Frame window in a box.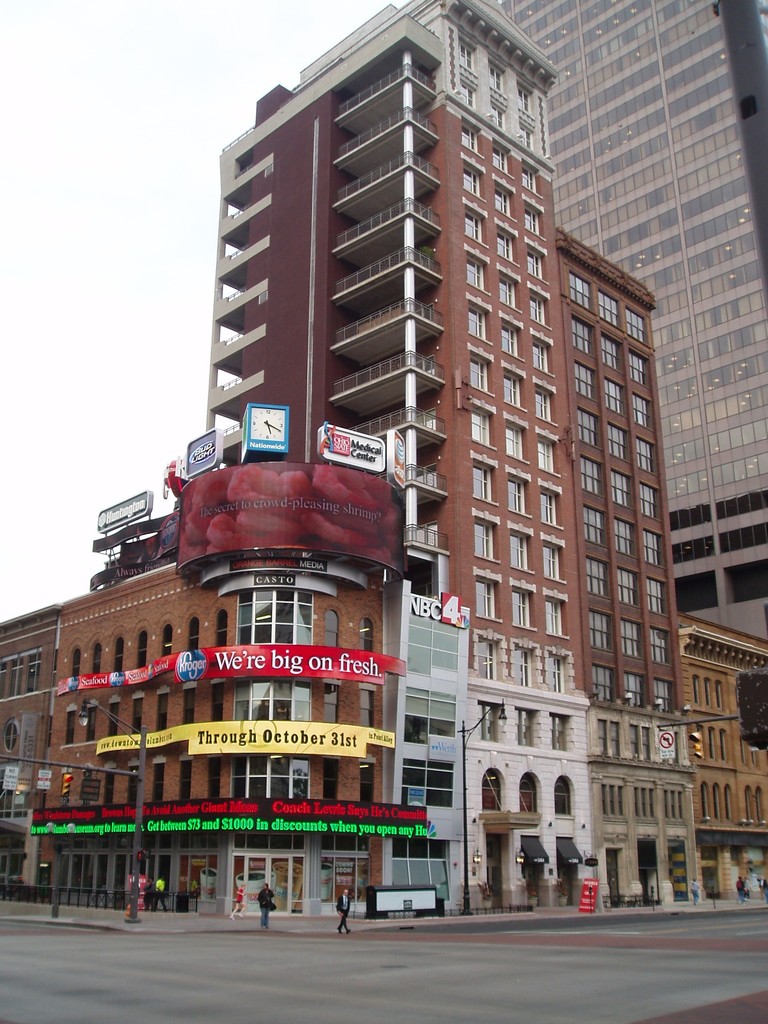
box=[113, 636, 123, 674].
